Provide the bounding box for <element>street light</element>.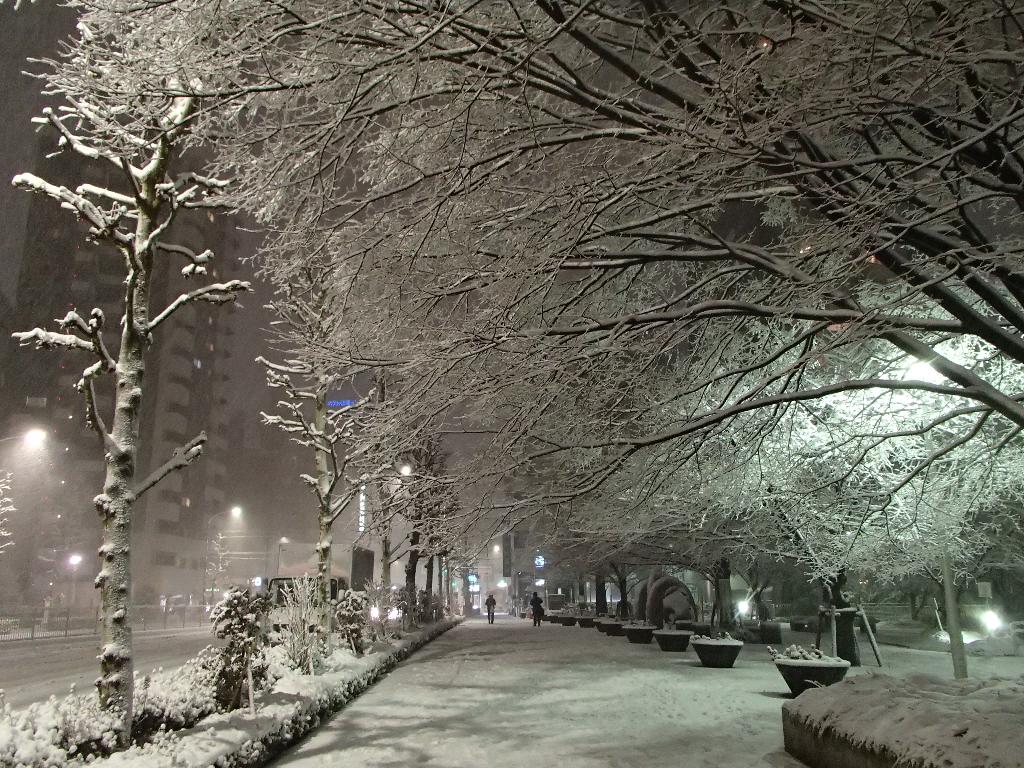
BBox(66, 553, 82, 631).
